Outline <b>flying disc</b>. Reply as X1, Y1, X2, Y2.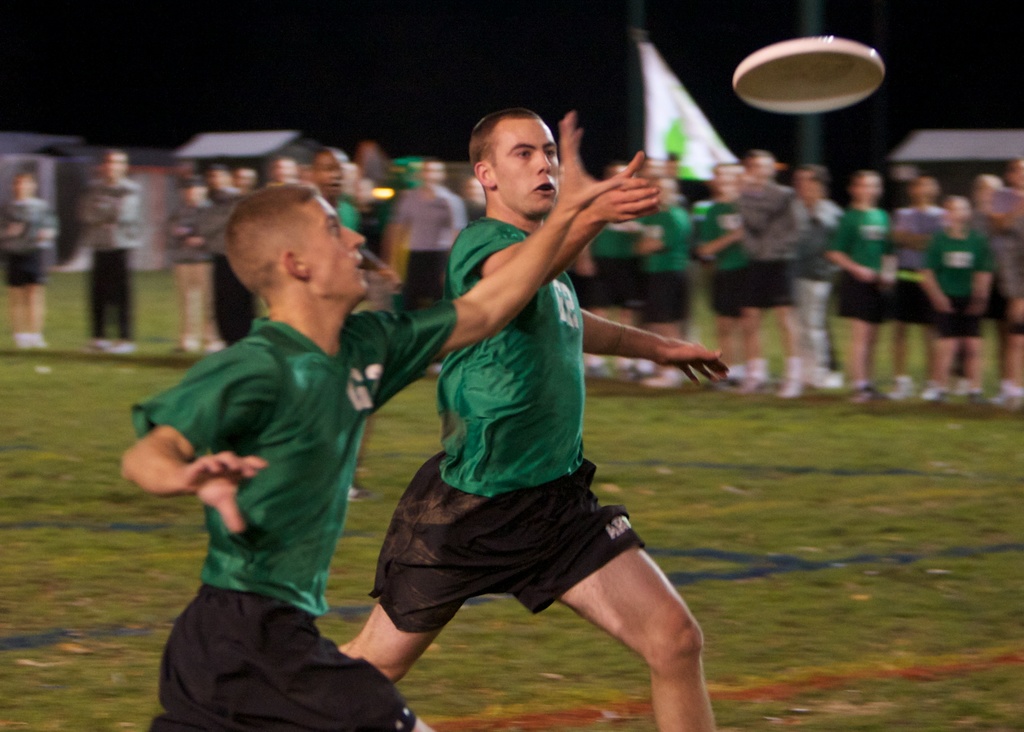
733, 35, 886, 115.
